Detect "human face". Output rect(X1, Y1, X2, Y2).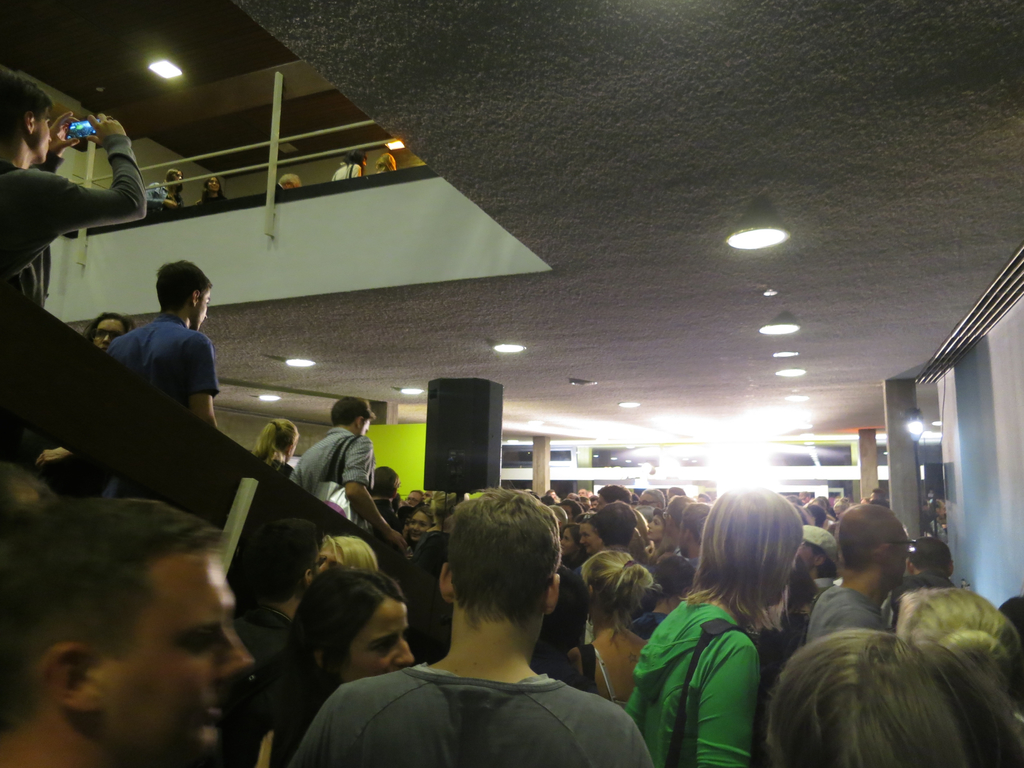
rect(35, 109, 50, 159).
